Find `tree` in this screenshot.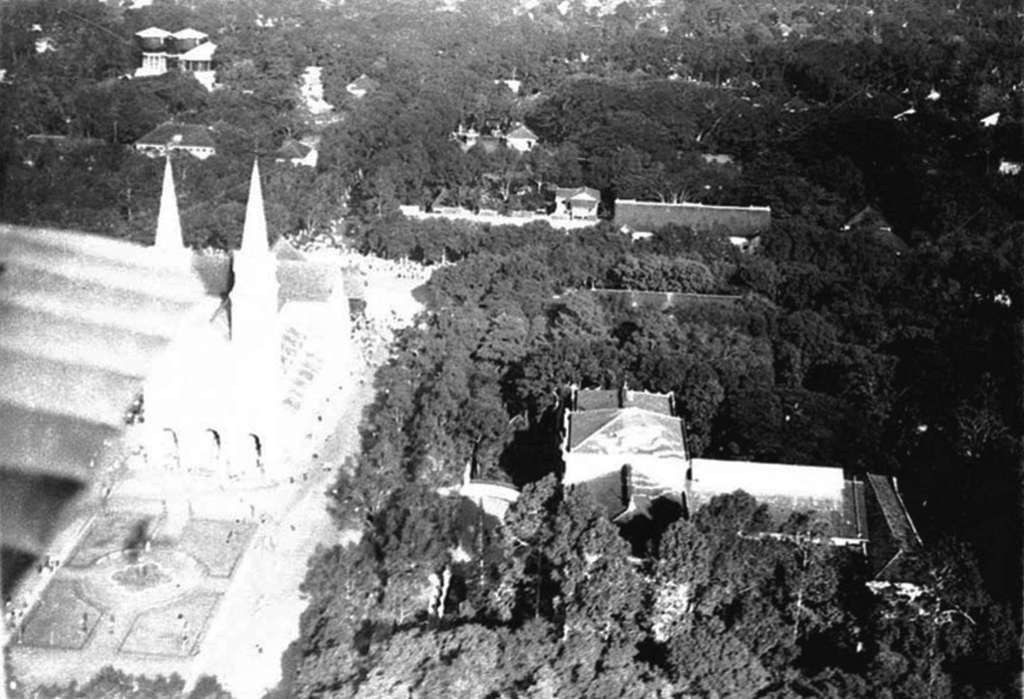
The bounding box for `tree` is detection(731, 370, 900, 464).
